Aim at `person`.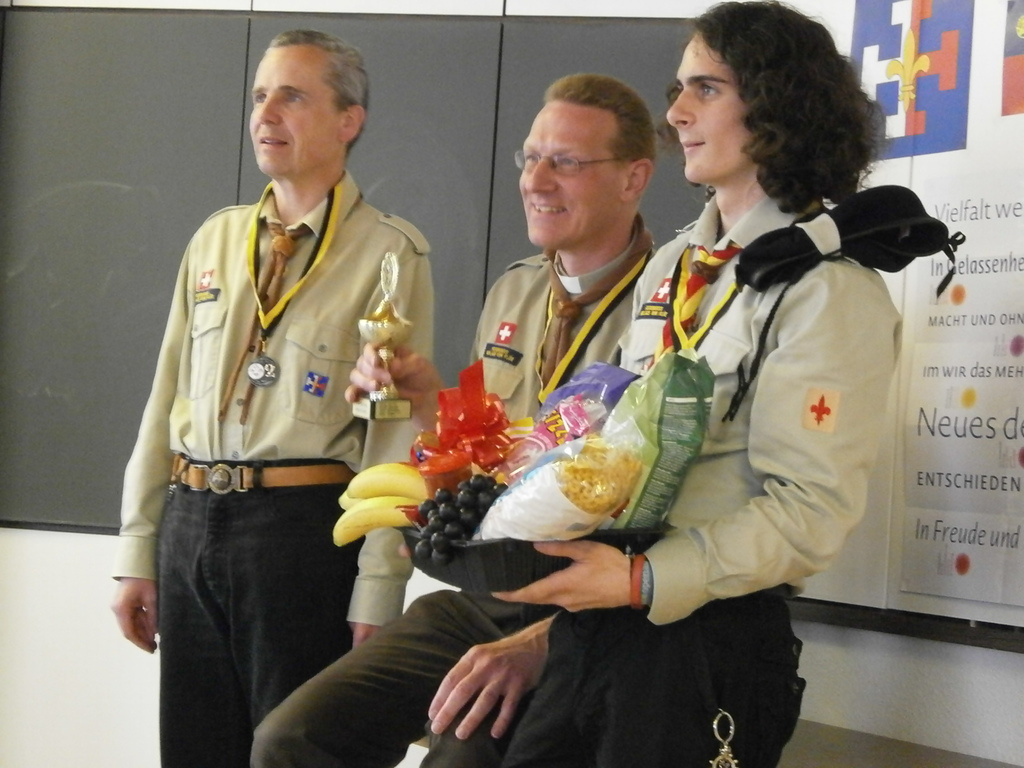
Aimed at (left=250, top=68, right=668, bottom=761).
